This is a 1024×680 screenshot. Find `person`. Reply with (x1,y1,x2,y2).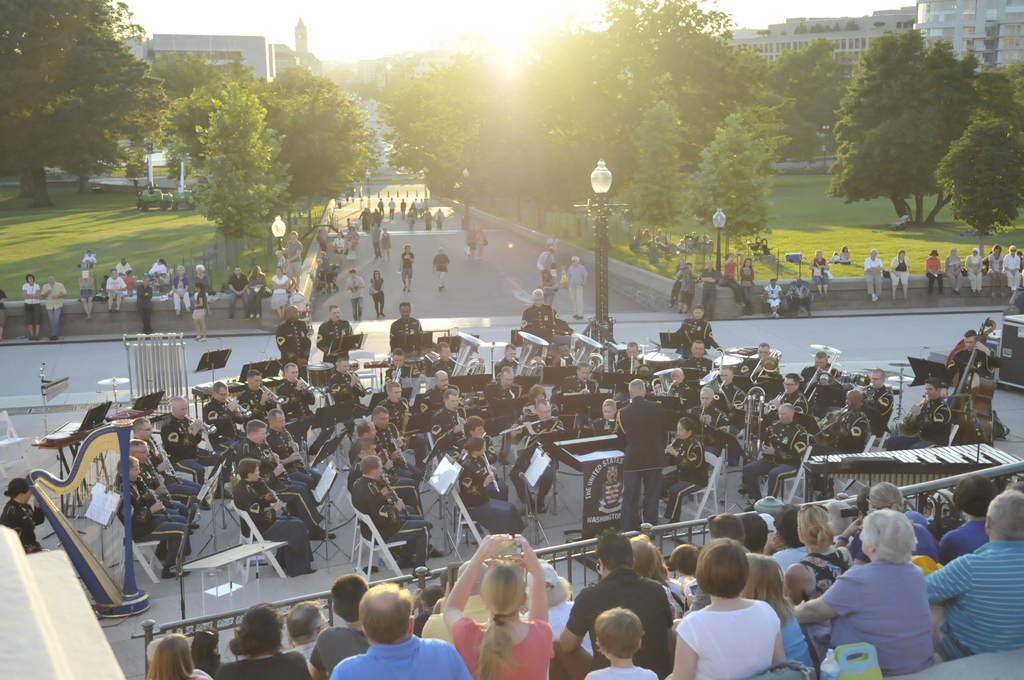
(127,440,187,516).
